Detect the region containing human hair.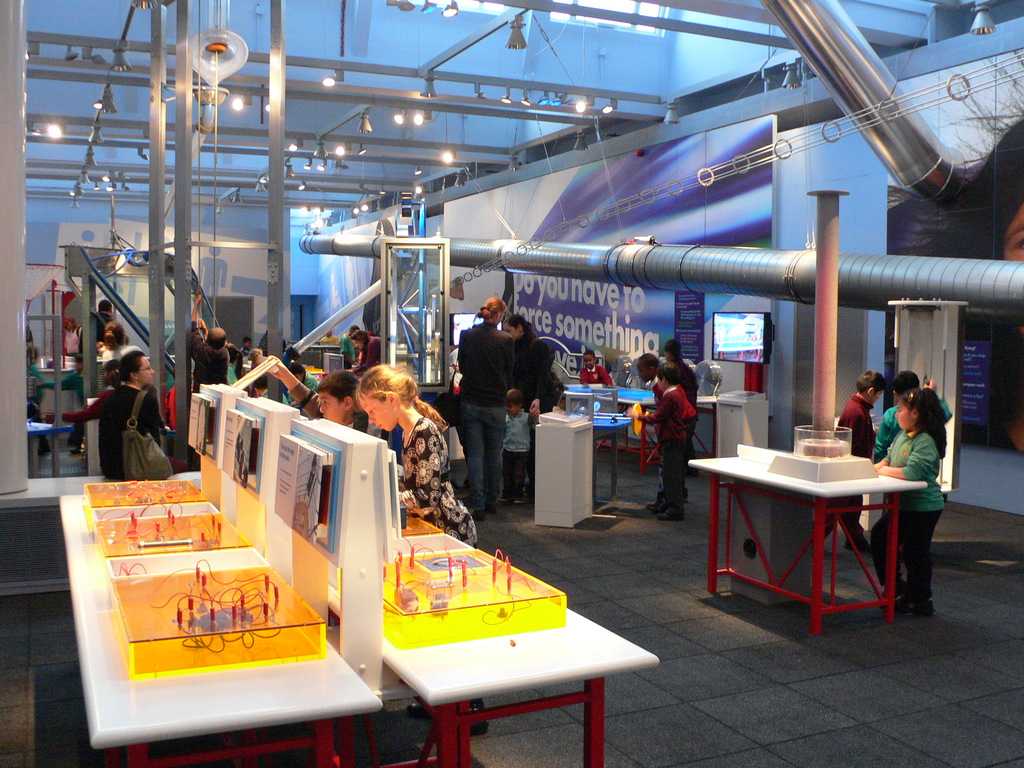
<bbox>477, 296, 507, 321</bbox>.
